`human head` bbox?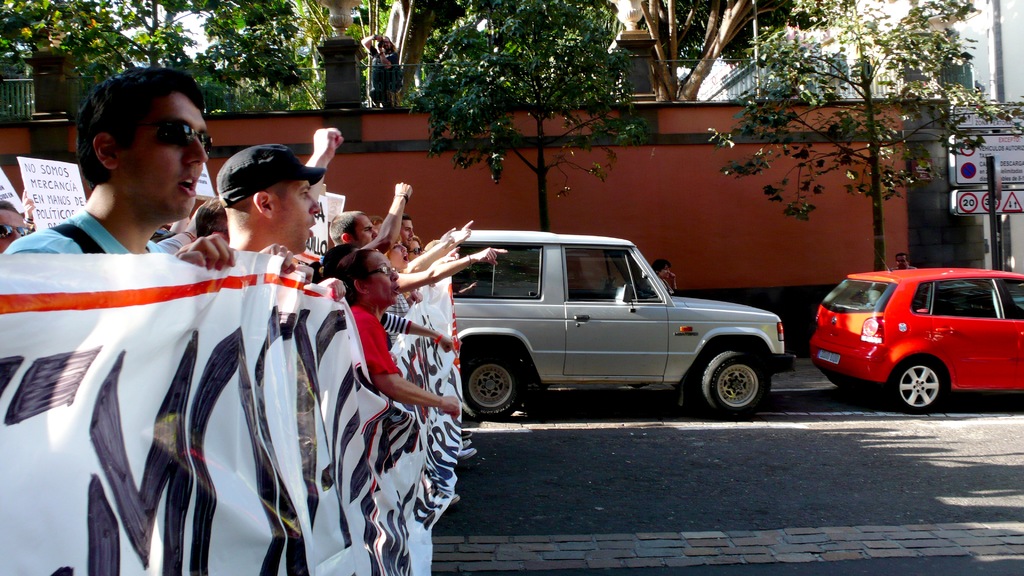
detection(400, 214, 416, 241)
